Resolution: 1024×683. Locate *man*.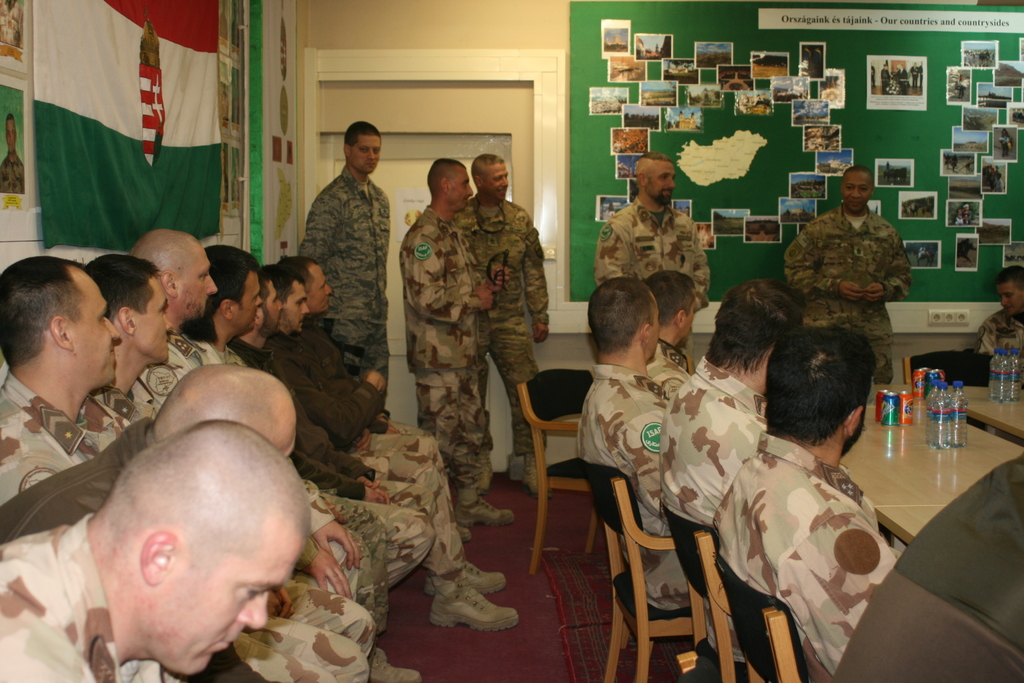
710 325 905 678.
